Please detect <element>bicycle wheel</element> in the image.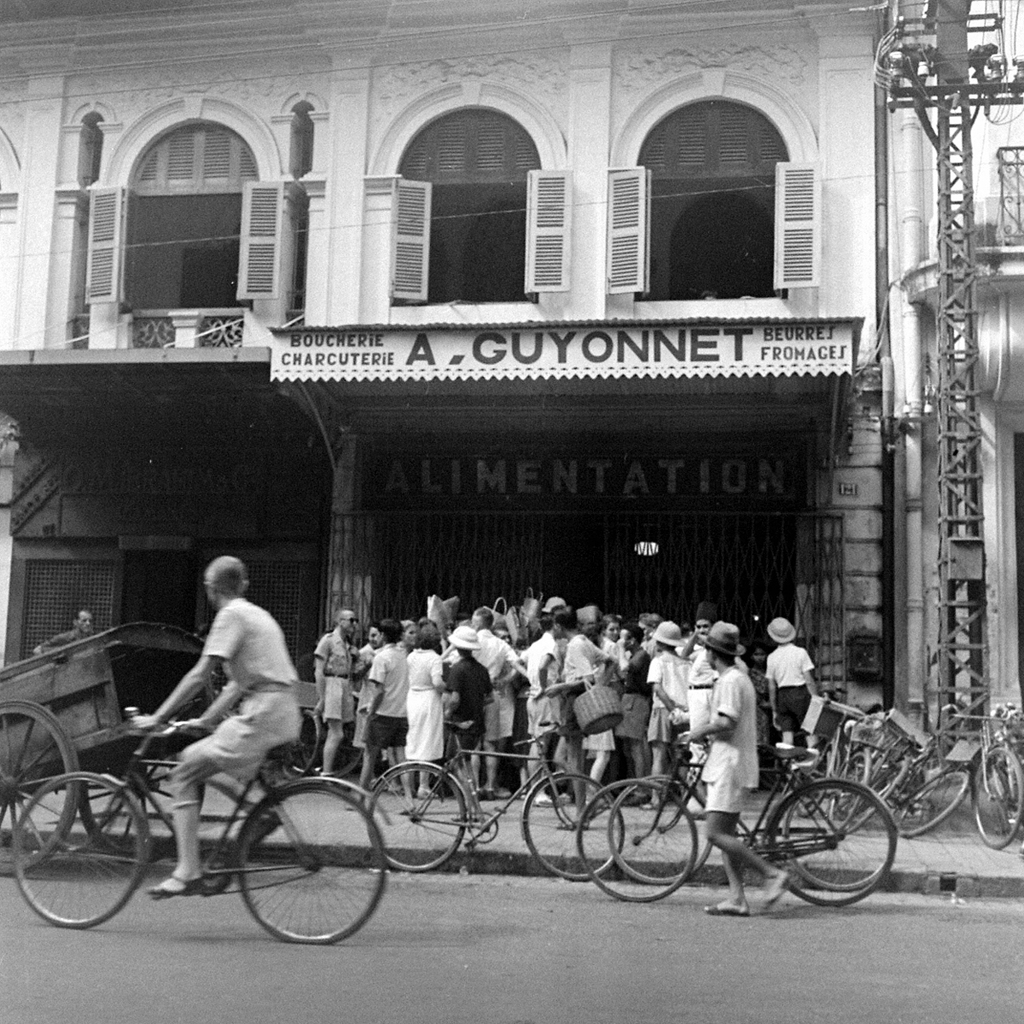
l=521, t=772, r=628, b=880.
